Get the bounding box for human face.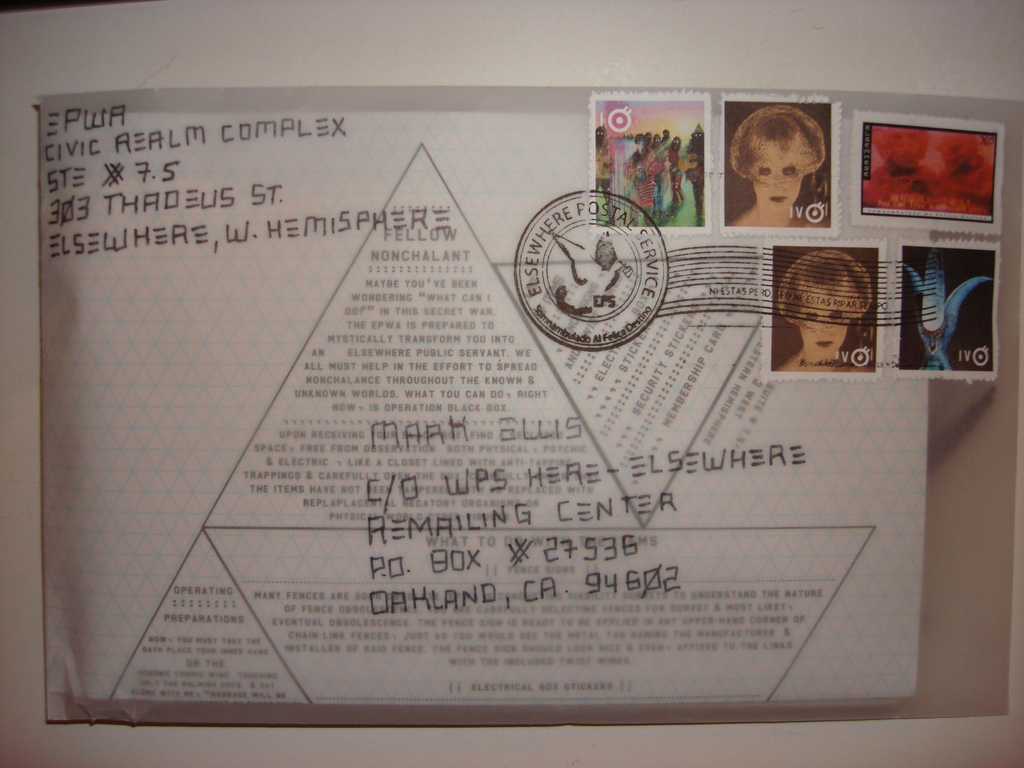
box(794, 296, 850, 361).
